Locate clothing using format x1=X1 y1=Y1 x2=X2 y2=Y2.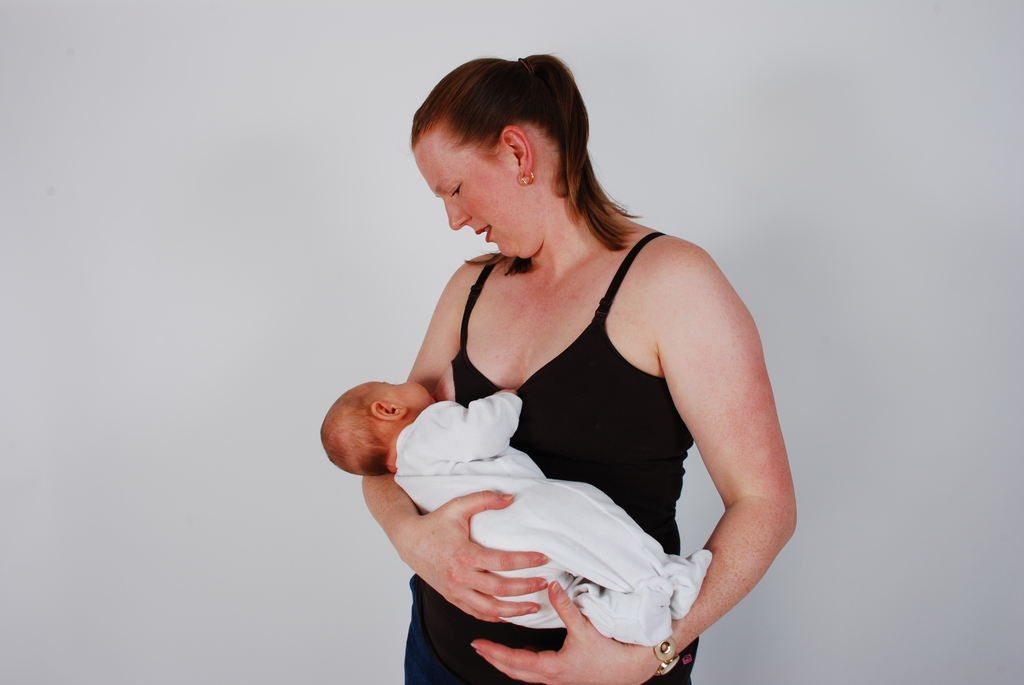
x1=378 y1=251 x2=714 y2=683.
